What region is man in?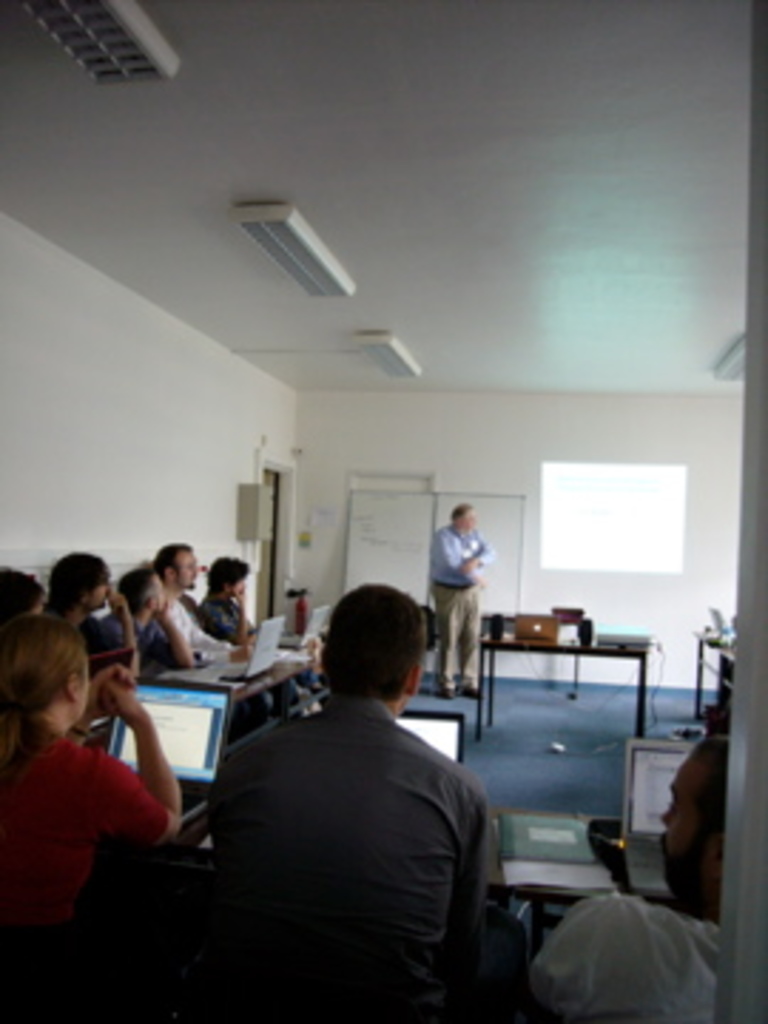
box(529, 737, 734, 1021).
